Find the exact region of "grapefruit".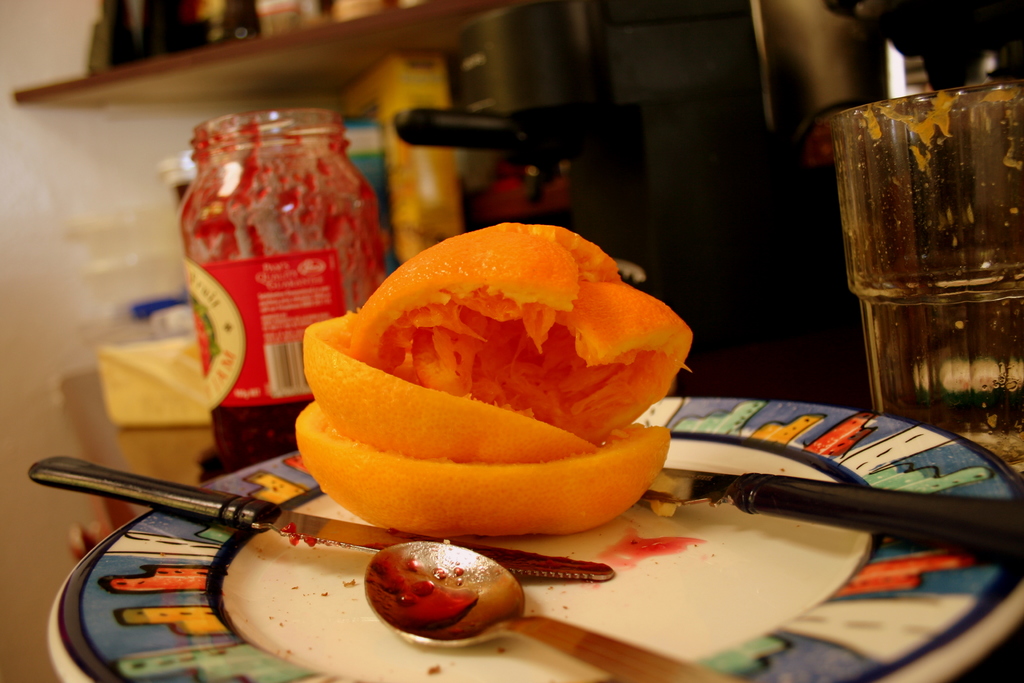
Exact region: l=303, t=304, r=596, b=465.
